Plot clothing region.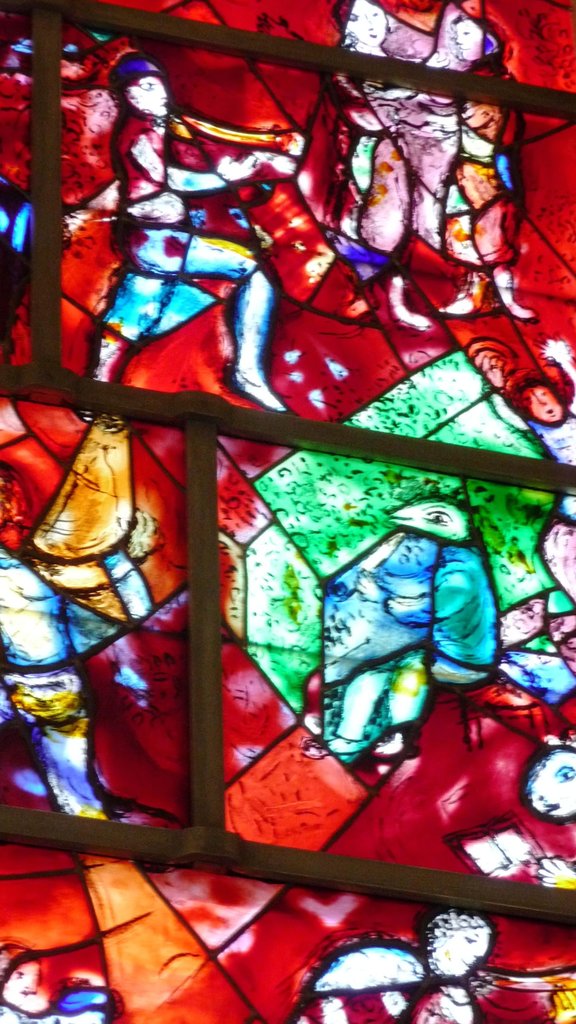
Plotted at rect(92, 115, 289, 343).
